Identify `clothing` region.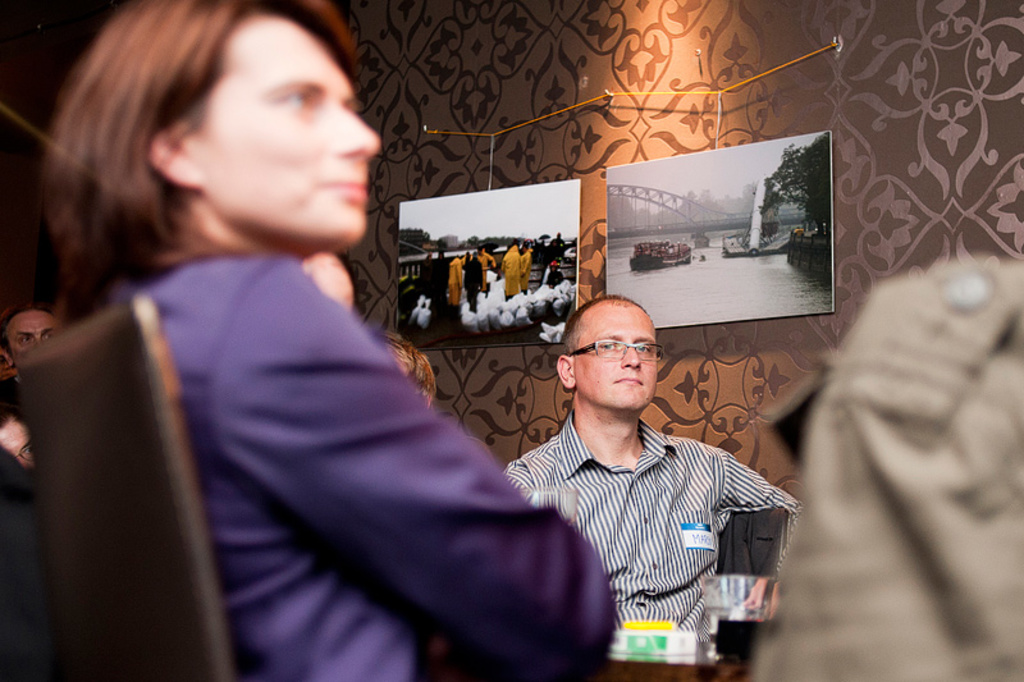
Region: 102/253/613/681.
